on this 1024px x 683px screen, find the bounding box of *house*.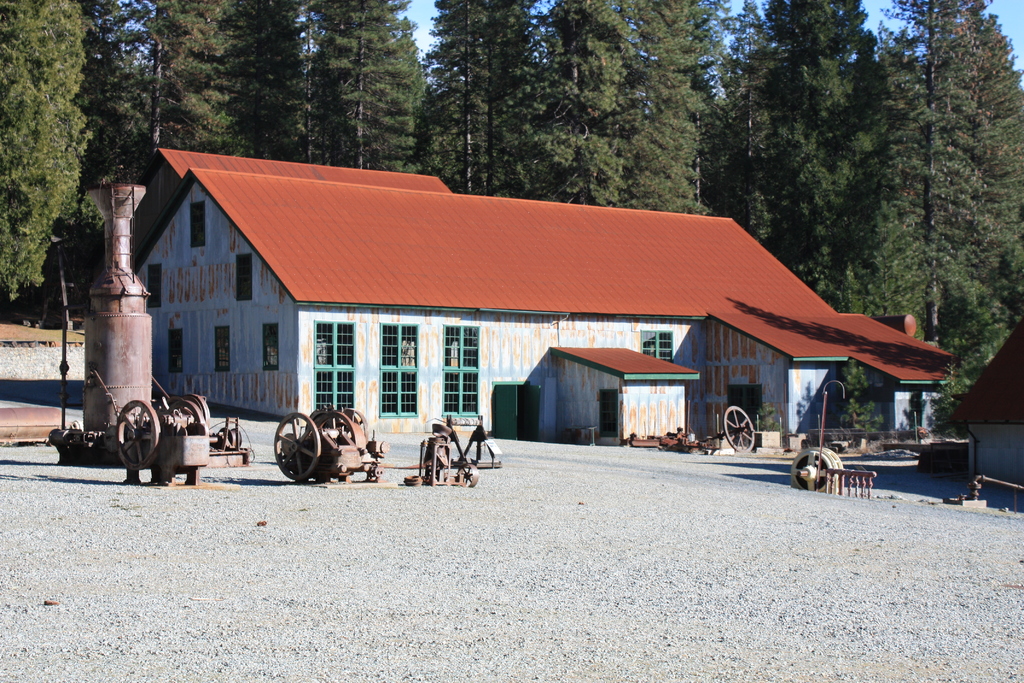
Bounding box: detection(137, 144, 892, 479).
